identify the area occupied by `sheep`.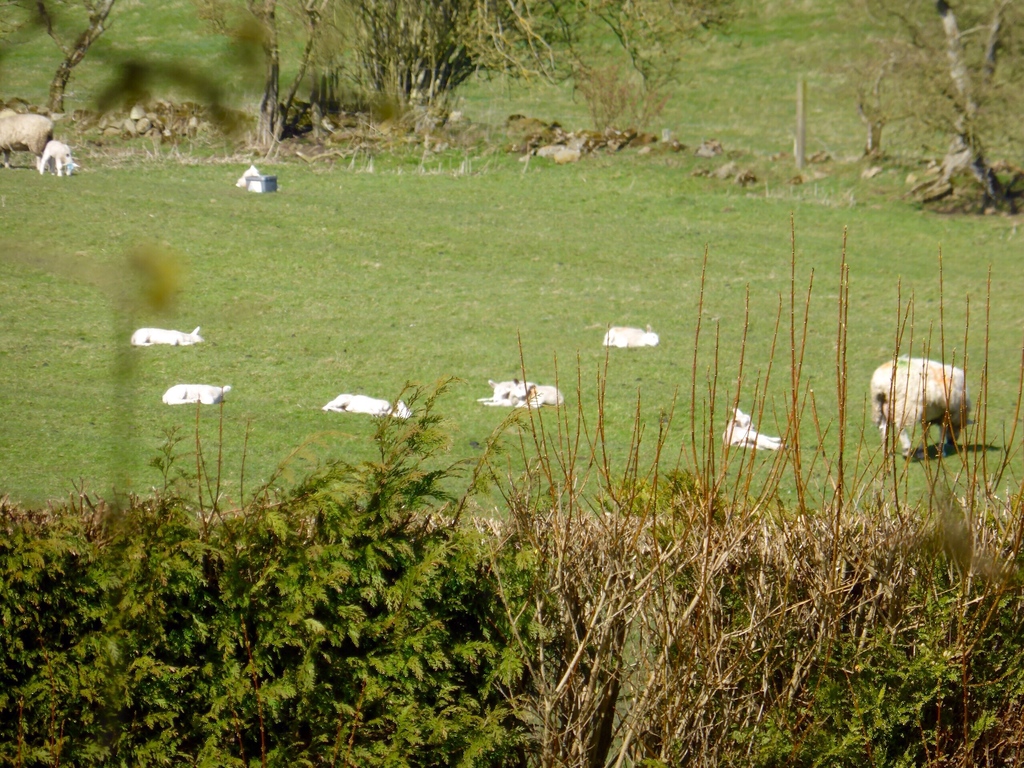
Area: detection(321, 397, 412, 419).
